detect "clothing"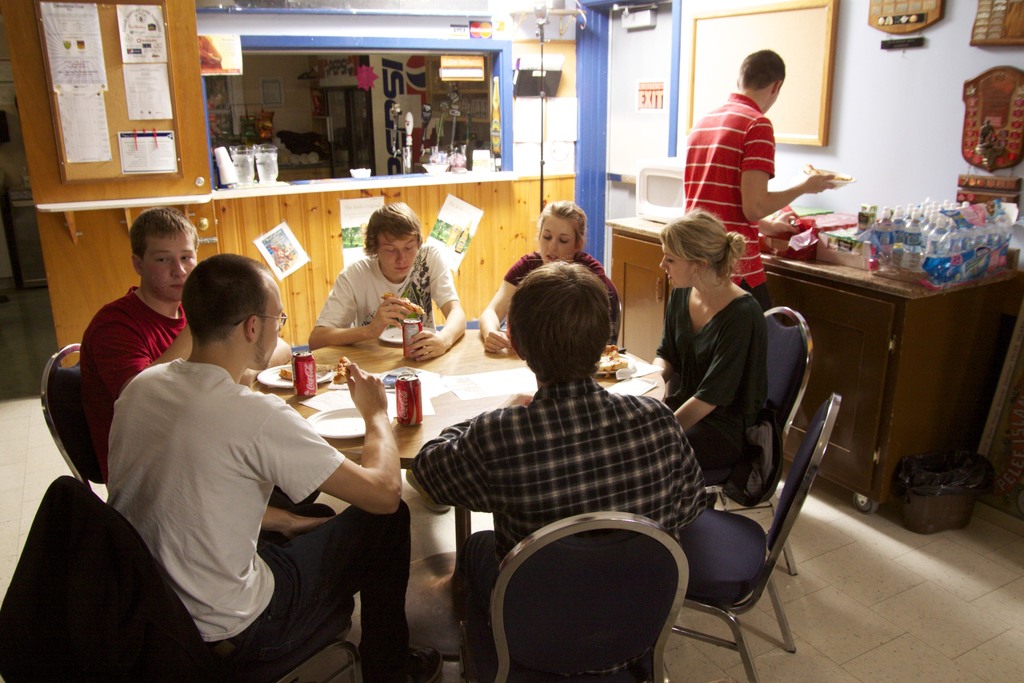
<box>651,289,768,504</box>
